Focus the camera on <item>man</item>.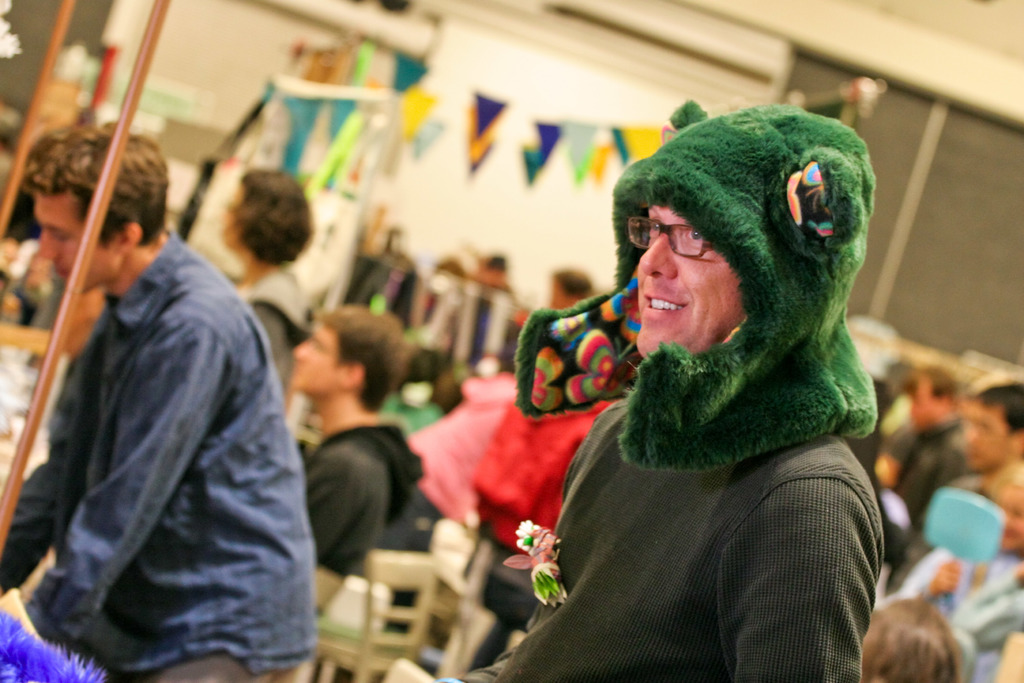
Focus region: {"x1": 904, "y1": 383, "x2": 1023, "y2": 598}.
